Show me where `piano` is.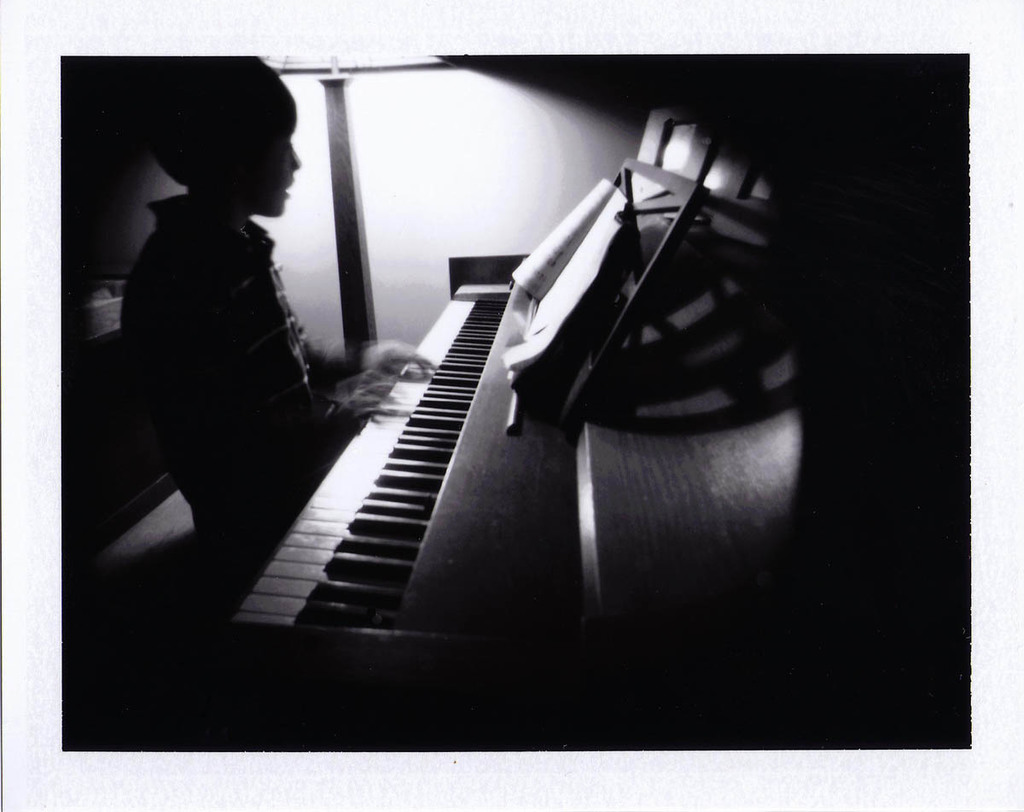
`piano` is at [x1=191, y1=128, x2=848, y2=756].
